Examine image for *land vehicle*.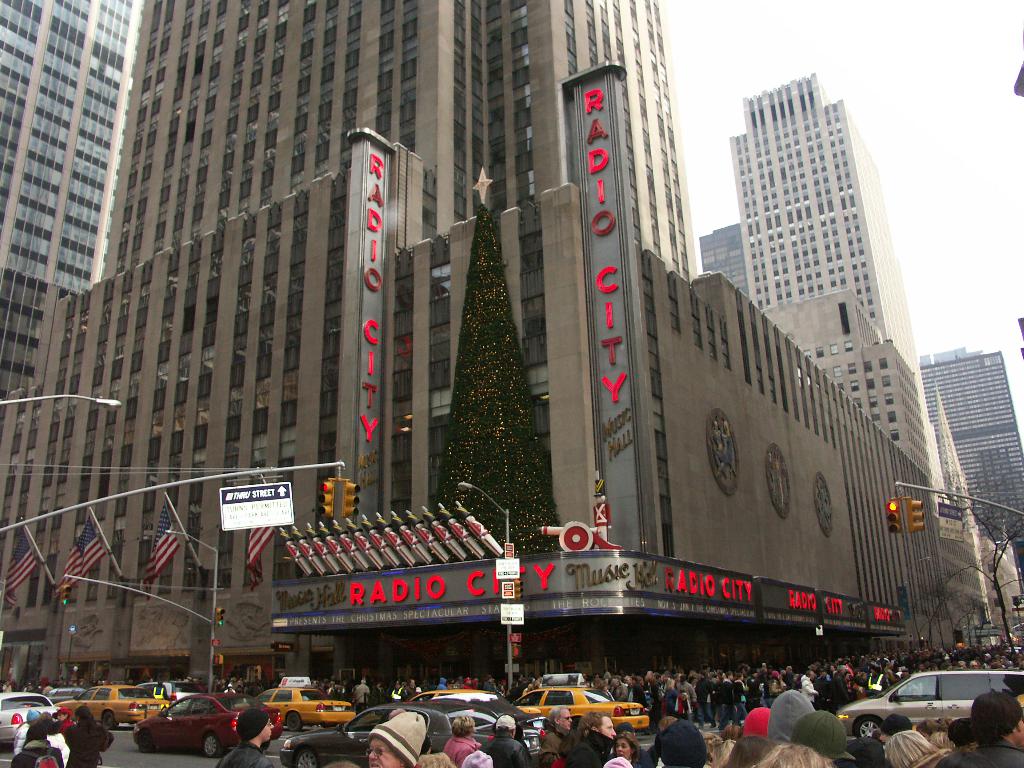
Examination result: locate(407, 687, 495, 704).
